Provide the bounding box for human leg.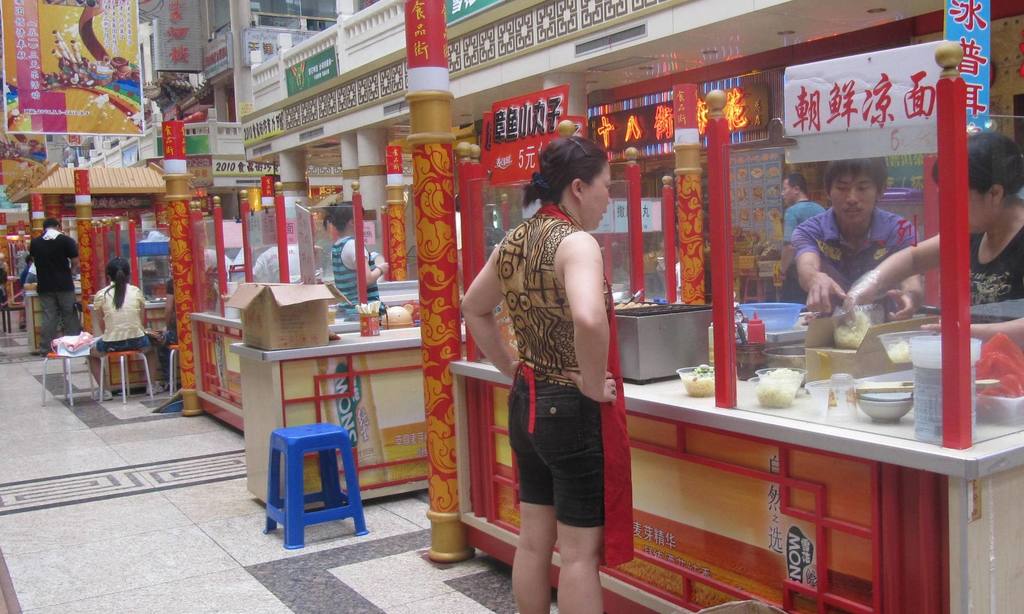
{"x1": 526, "y1": 409, "x2": 605, "y2": 613}.
